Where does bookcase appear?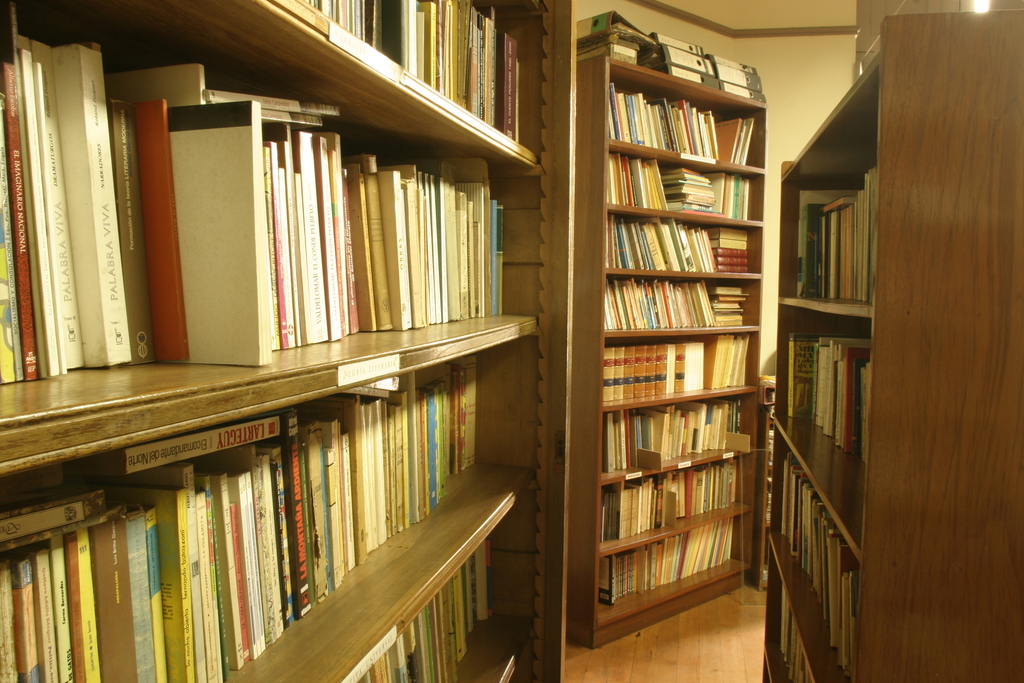
Appears at rect(0, 0, 575, 682).
